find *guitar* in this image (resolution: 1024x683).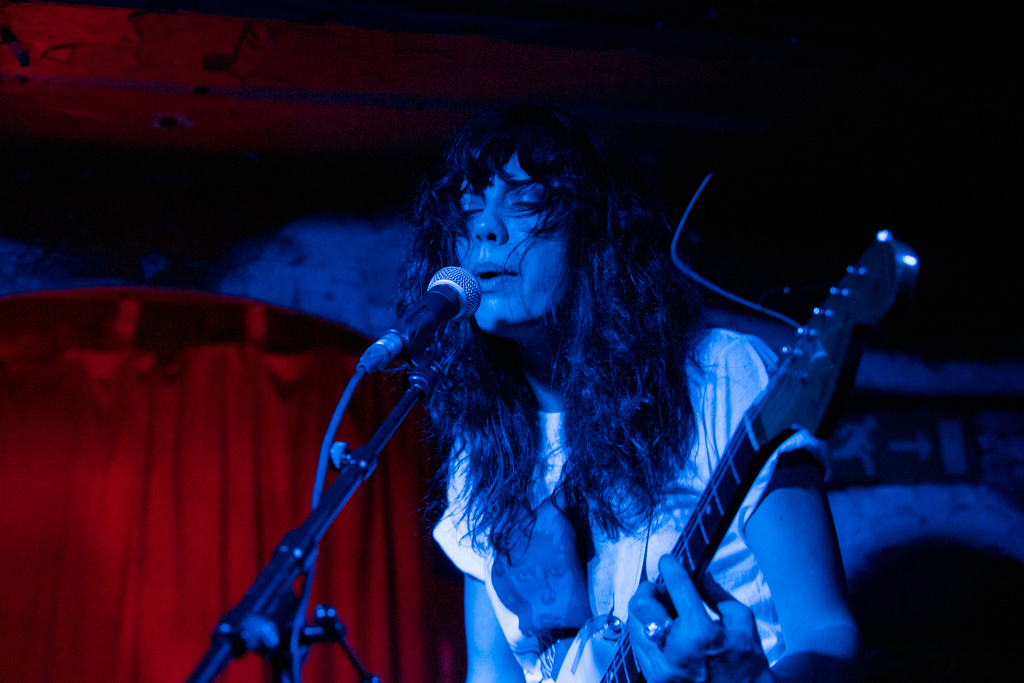
x1=619, y1=226, x2=923, y2=649.
